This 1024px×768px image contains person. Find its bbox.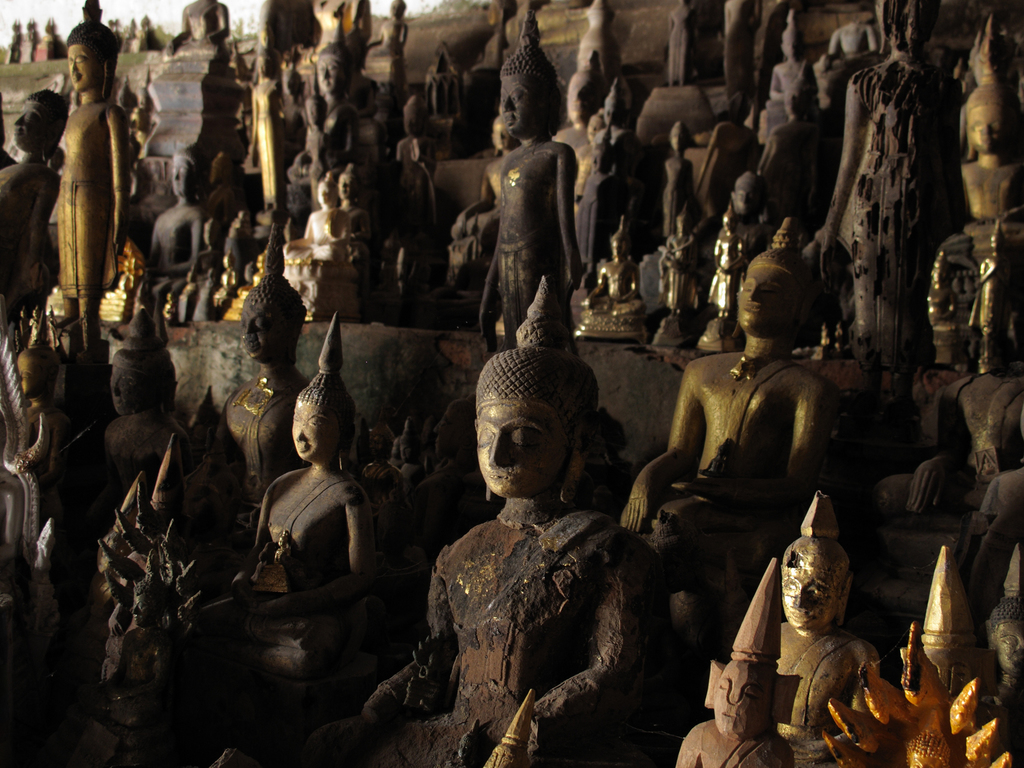
<box>501,8,595,330</box>.
